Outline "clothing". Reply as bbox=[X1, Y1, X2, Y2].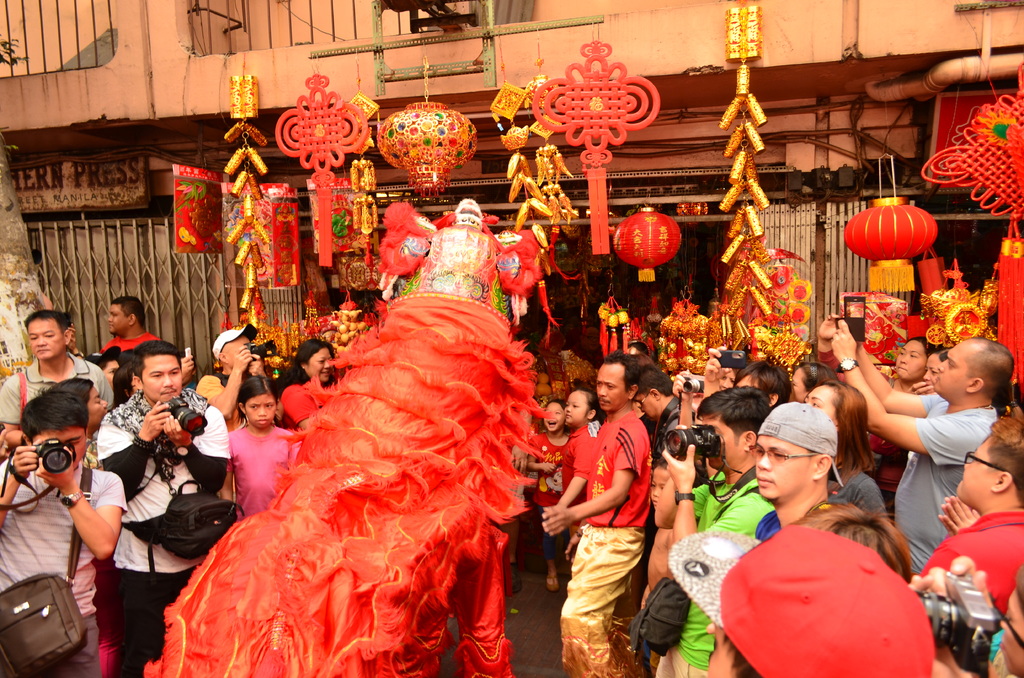
bbox=[824, 467, 884, 522].
